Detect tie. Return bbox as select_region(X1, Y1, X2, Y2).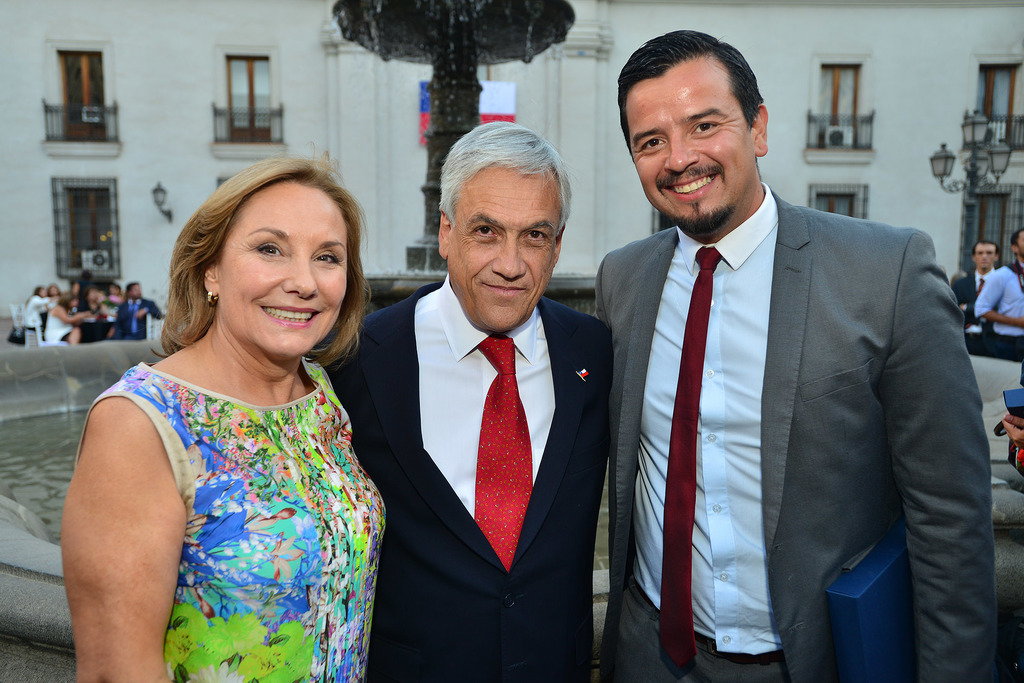
select_region(973, 277, 983, 304).
